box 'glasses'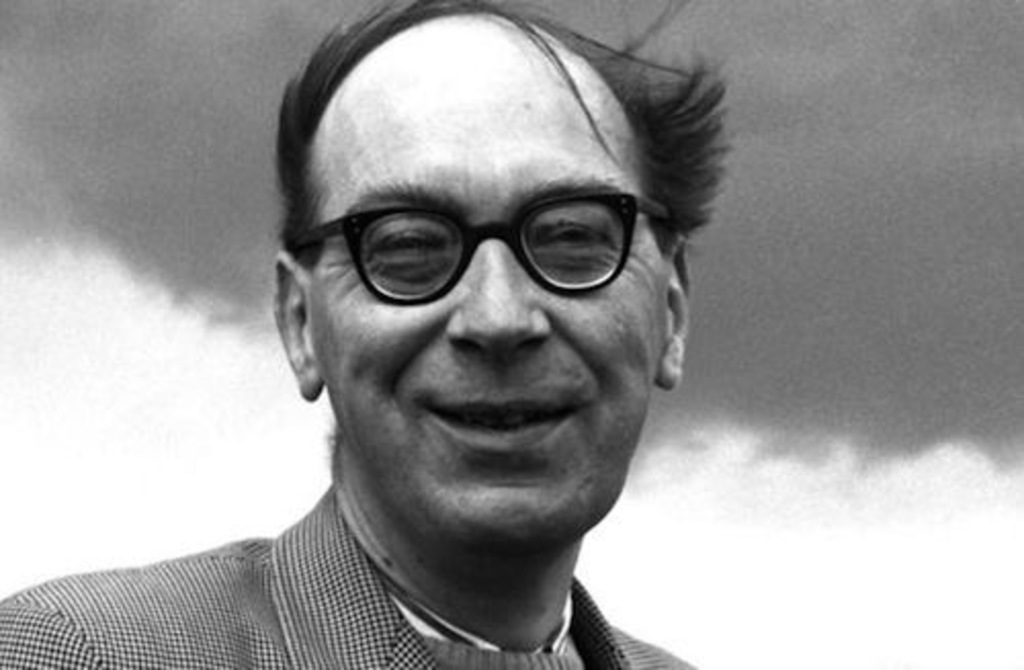
bbox(281, 178, 676, 307)
